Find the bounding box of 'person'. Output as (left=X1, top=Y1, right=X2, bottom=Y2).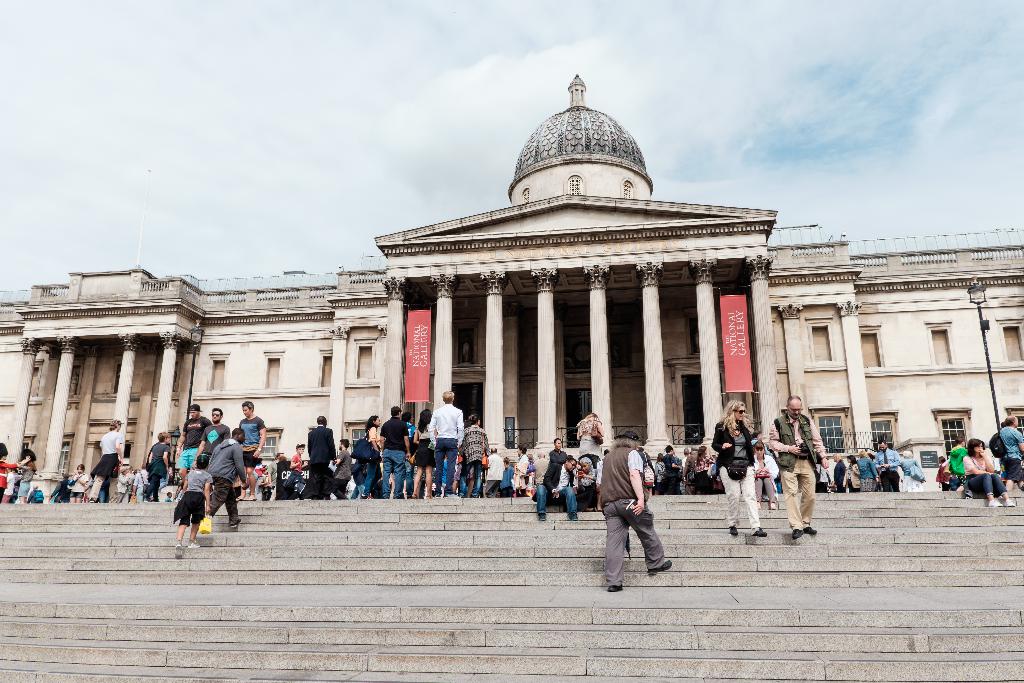
(left=307, top=414, right=336, bottom=498).
